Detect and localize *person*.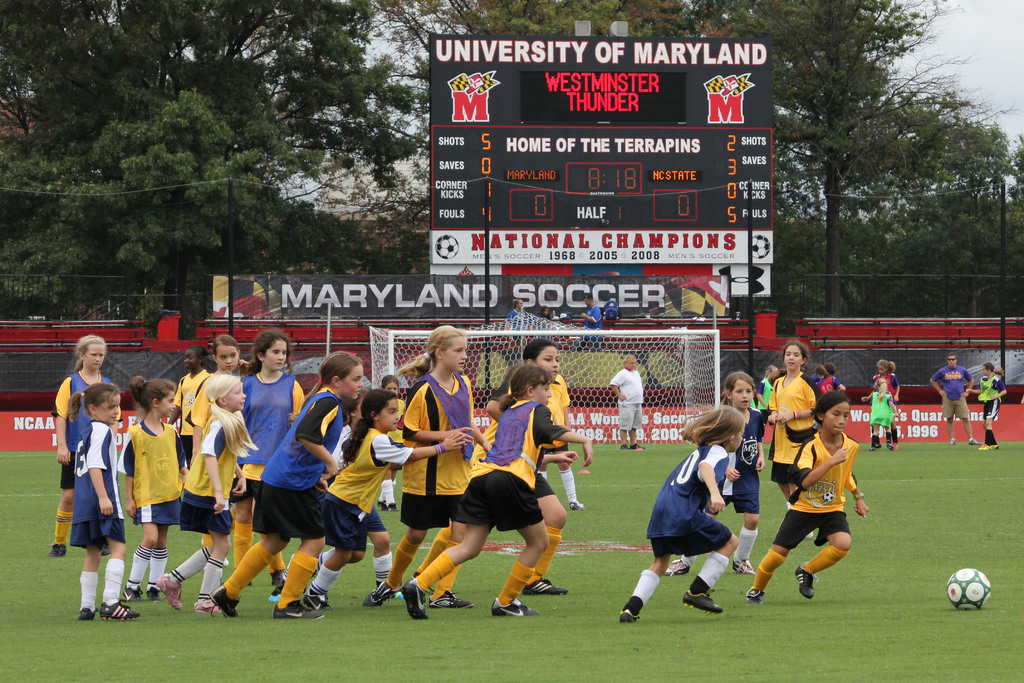
Localized at rect(618, 406, 742, 624).
